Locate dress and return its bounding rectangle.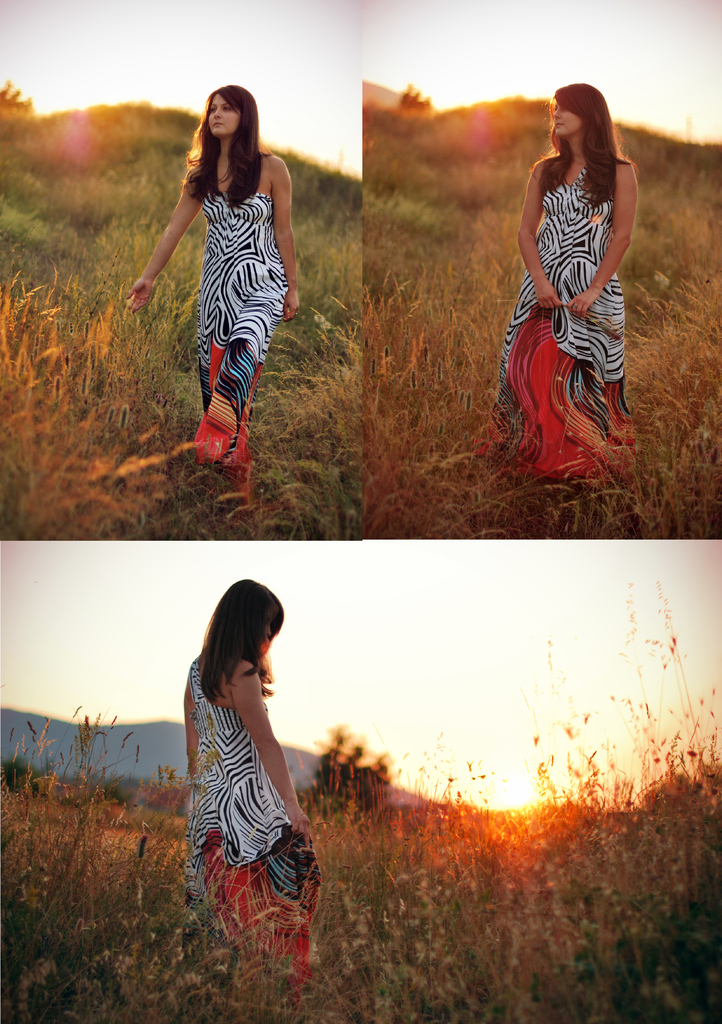
[x1=183, y1=660, x2=320, y2=972].
